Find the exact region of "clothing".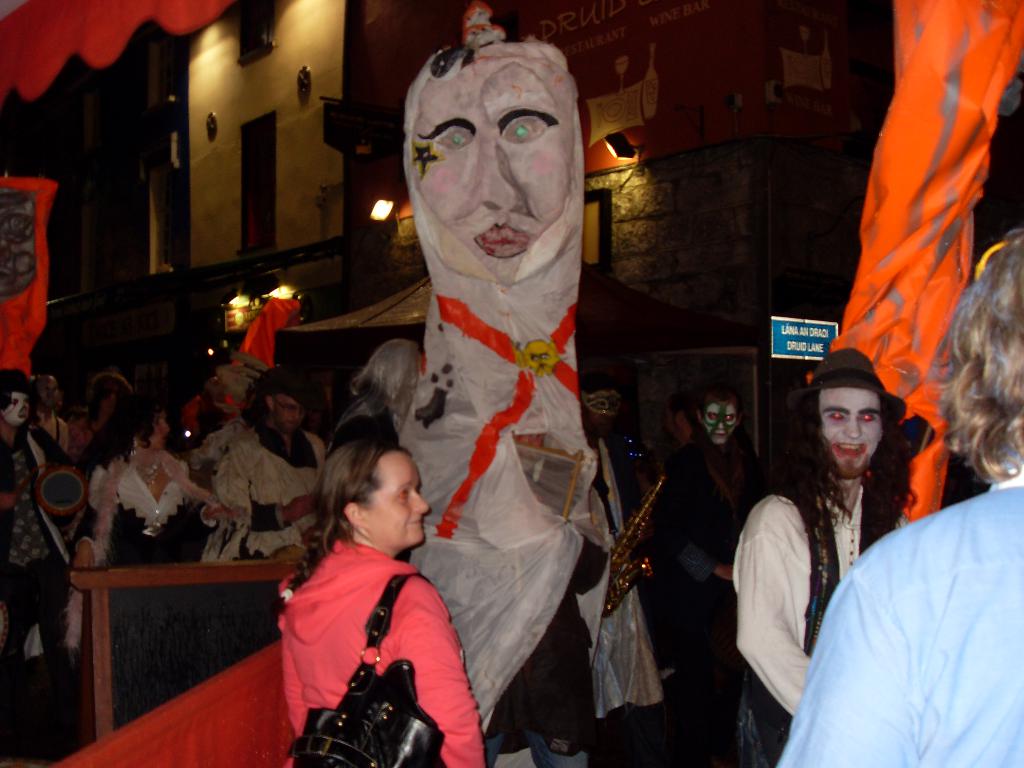
Exact region: pyautogui.locateOnScreen(580, 426, 669, 724).
